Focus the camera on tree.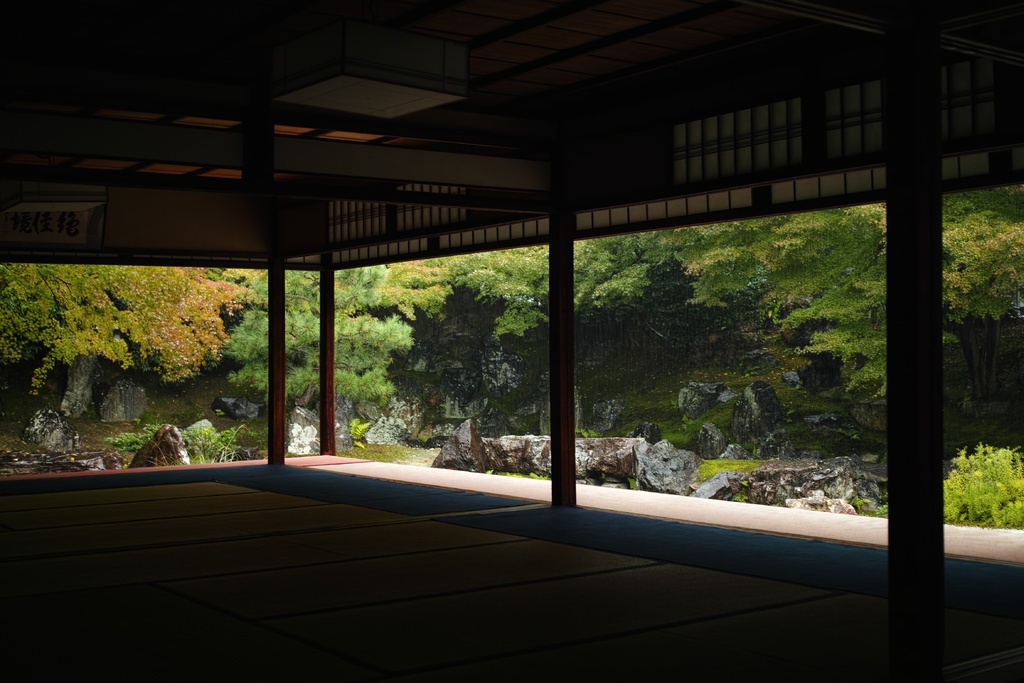
Focus region: {"left": 0, "top": 263, "right": 268, "bottom": 422}.
